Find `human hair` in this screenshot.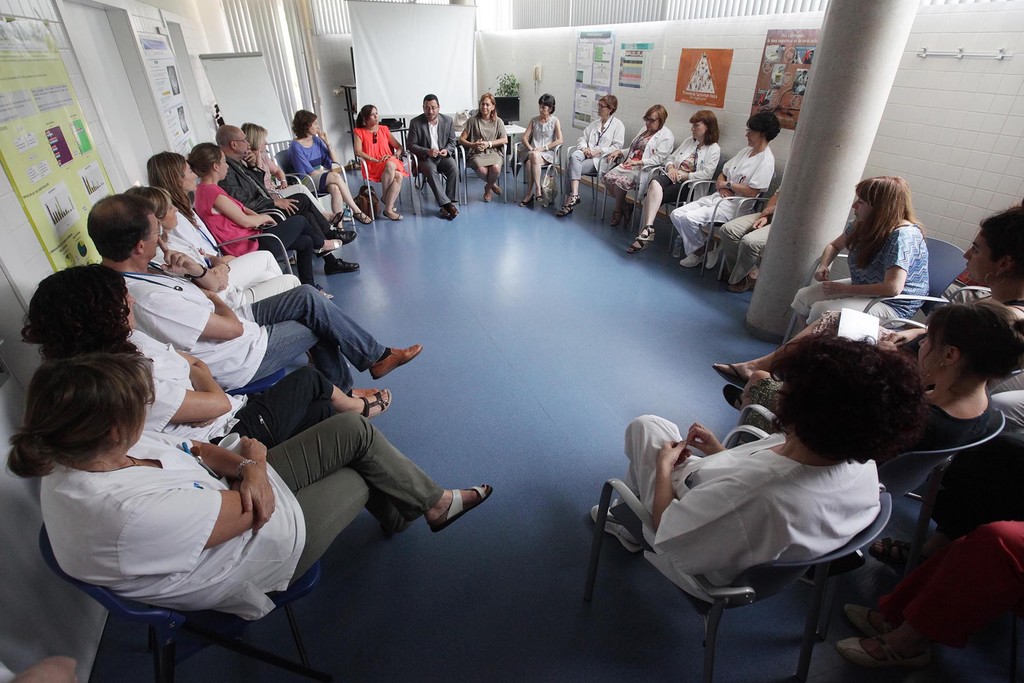
The bounding box for `human hair` is crop(744, 113, 781, 143).
